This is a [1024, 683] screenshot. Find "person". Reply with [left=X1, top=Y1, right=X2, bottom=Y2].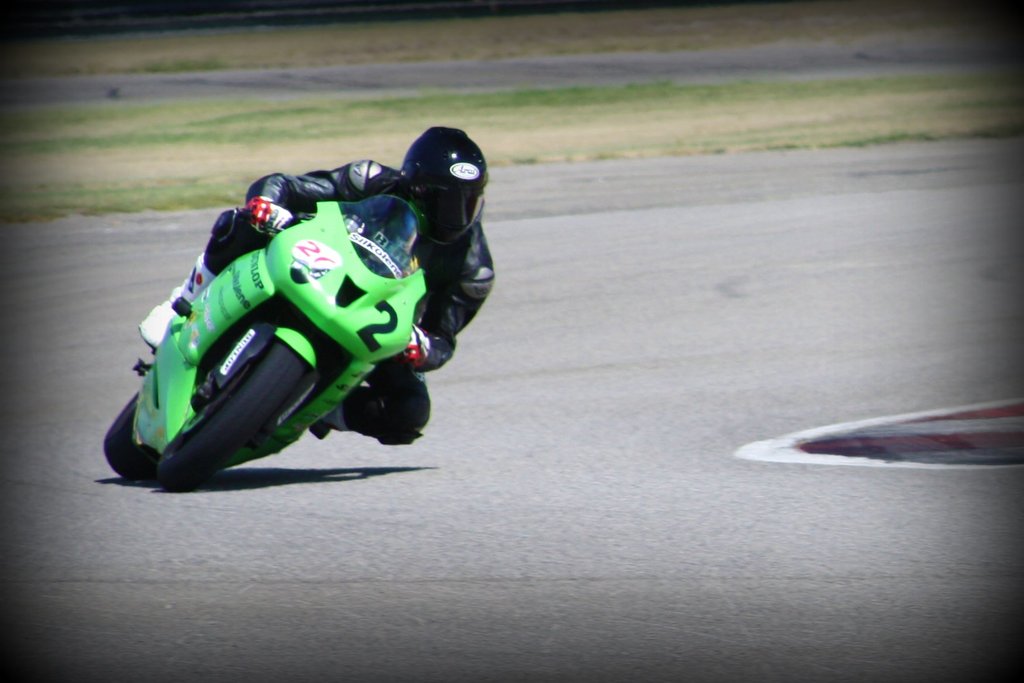
[left=138, top=128, right=495, bottom=451].
